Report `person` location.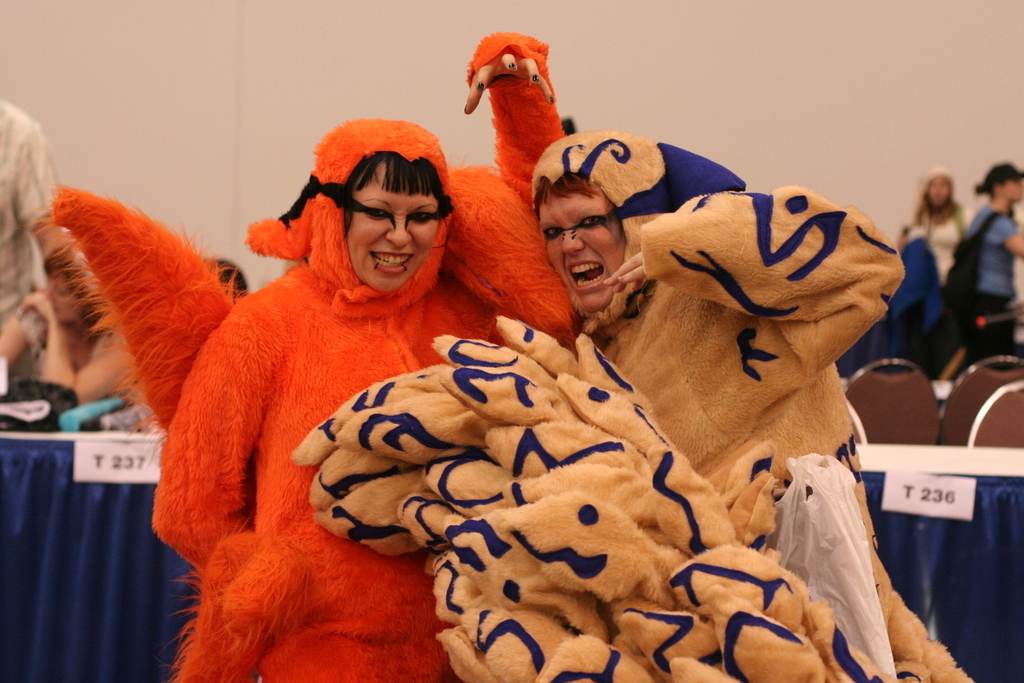
Report: [x1=900, y1=168, x2=972, y2=287].
